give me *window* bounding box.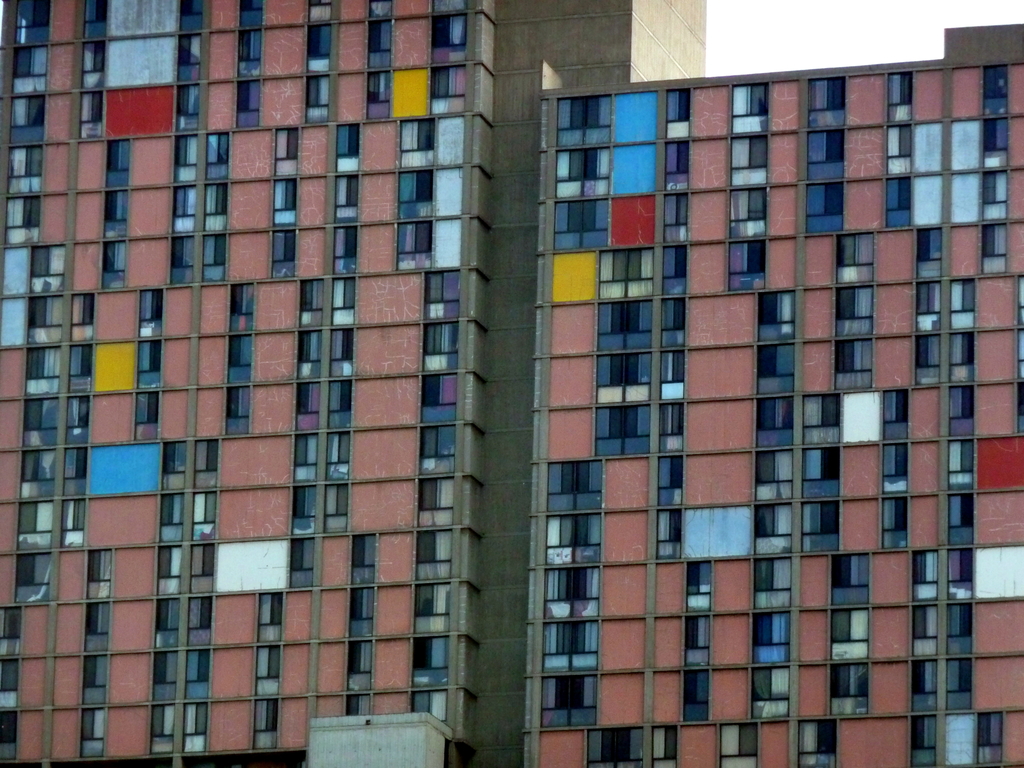
select_region(209, 137, 228, 179).
